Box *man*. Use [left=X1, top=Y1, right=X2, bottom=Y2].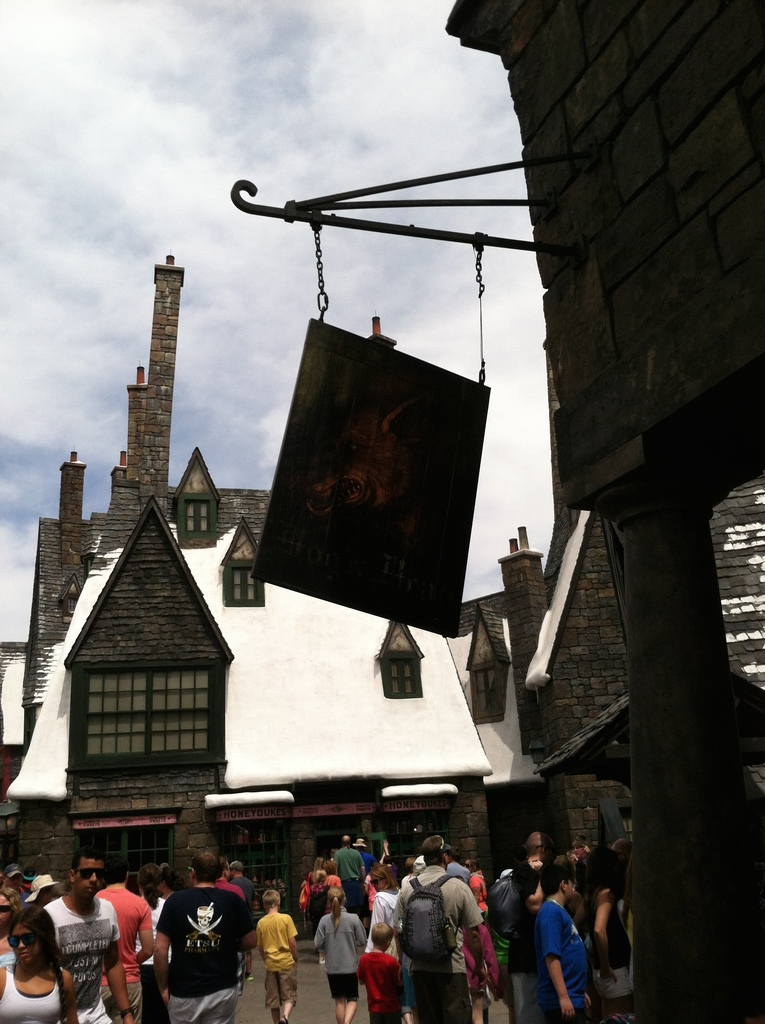
[left=83, top=850, right=163, bottom=1016].
